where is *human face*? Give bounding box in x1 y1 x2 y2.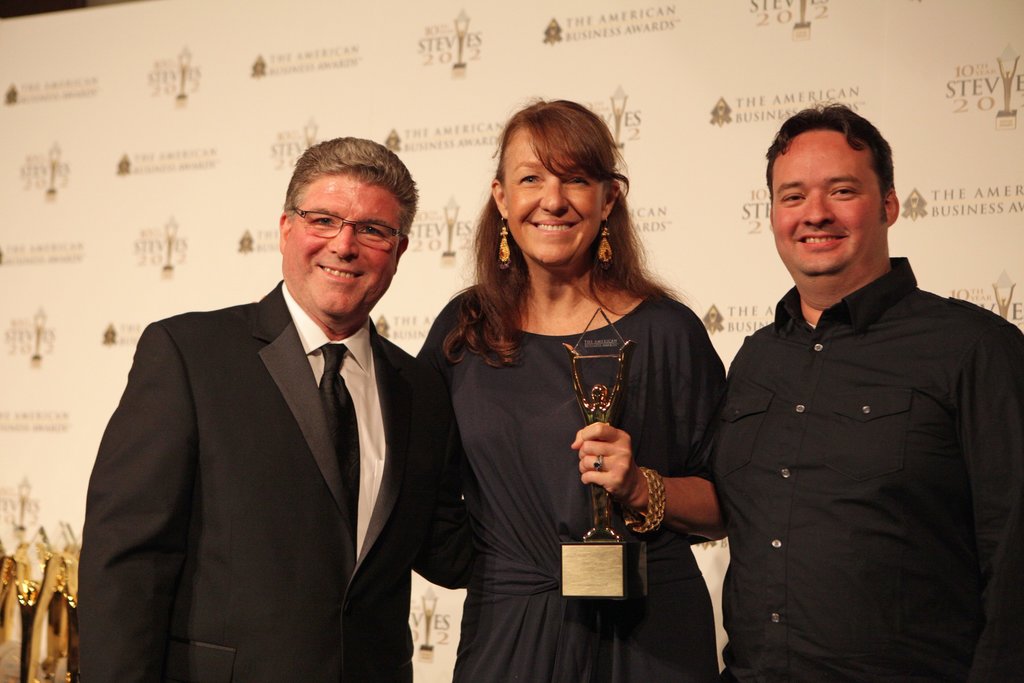
771 128 881 270.
